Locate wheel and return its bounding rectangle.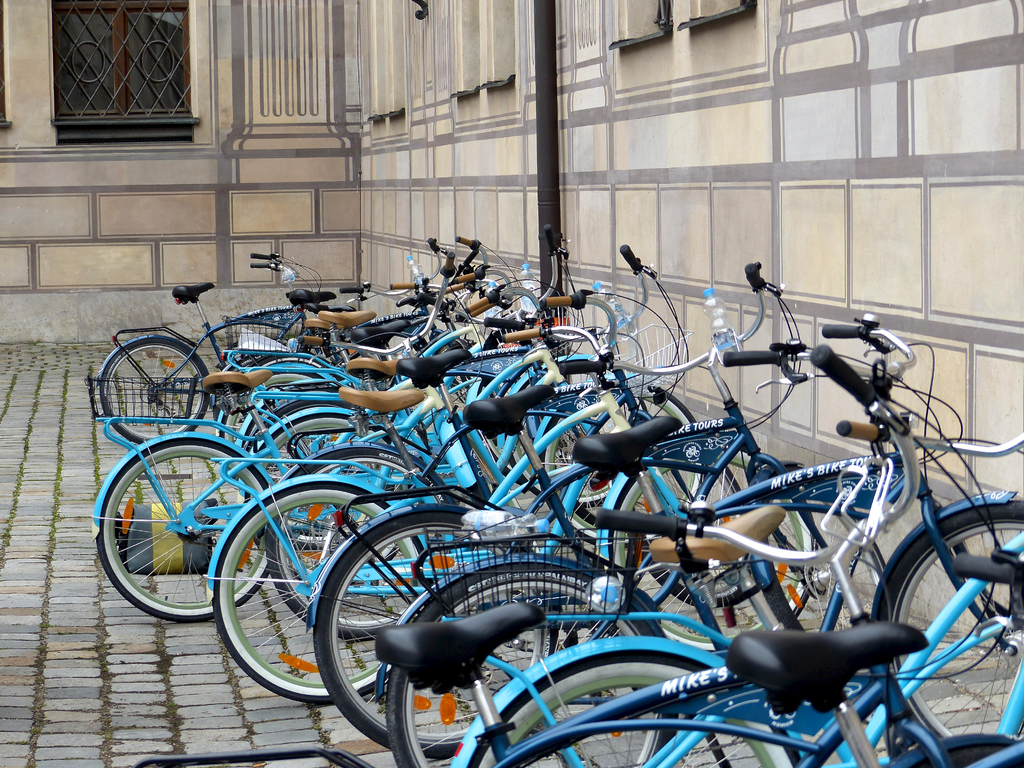
bbox(313, 509, 559, 758).
